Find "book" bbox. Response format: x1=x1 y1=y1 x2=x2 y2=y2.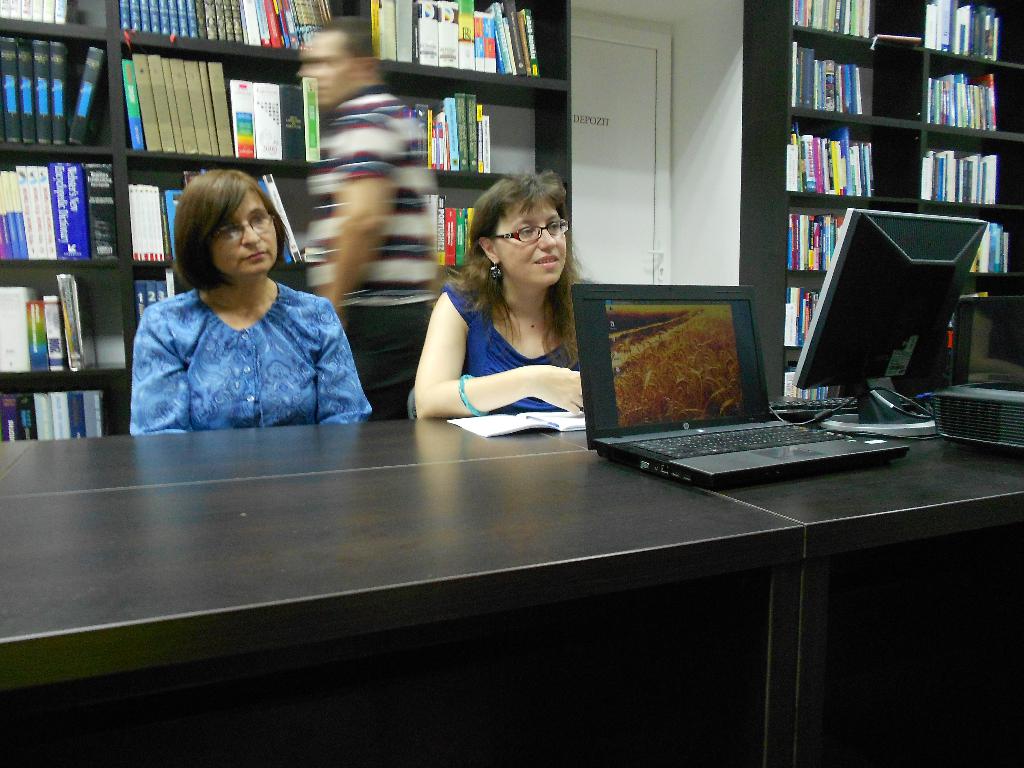
x1=262 y1=0 x2=277 y2=47.
